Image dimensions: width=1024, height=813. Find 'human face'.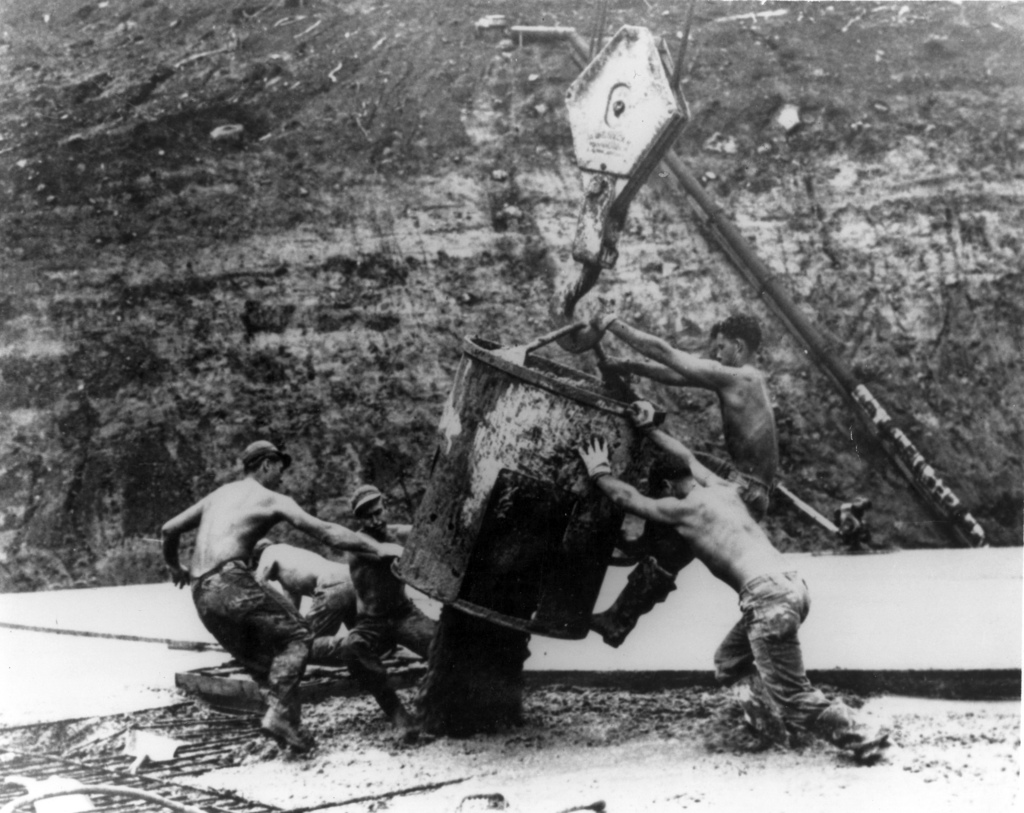
box(716, 332, 736, 365).
